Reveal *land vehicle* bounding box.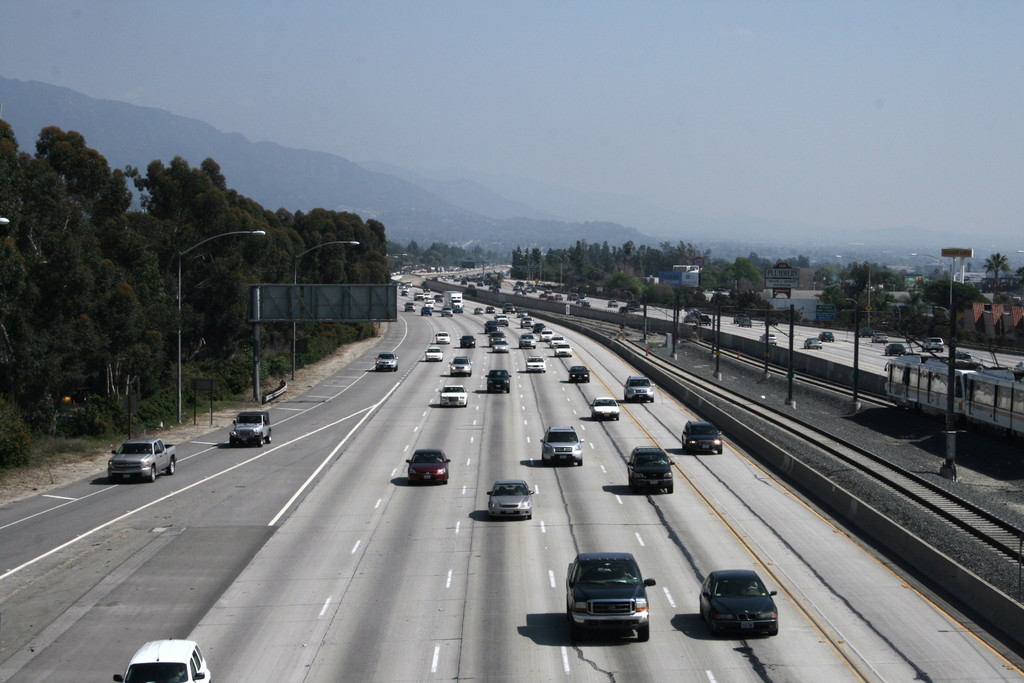
Revealed: rect(531, 320, 547, 334).
